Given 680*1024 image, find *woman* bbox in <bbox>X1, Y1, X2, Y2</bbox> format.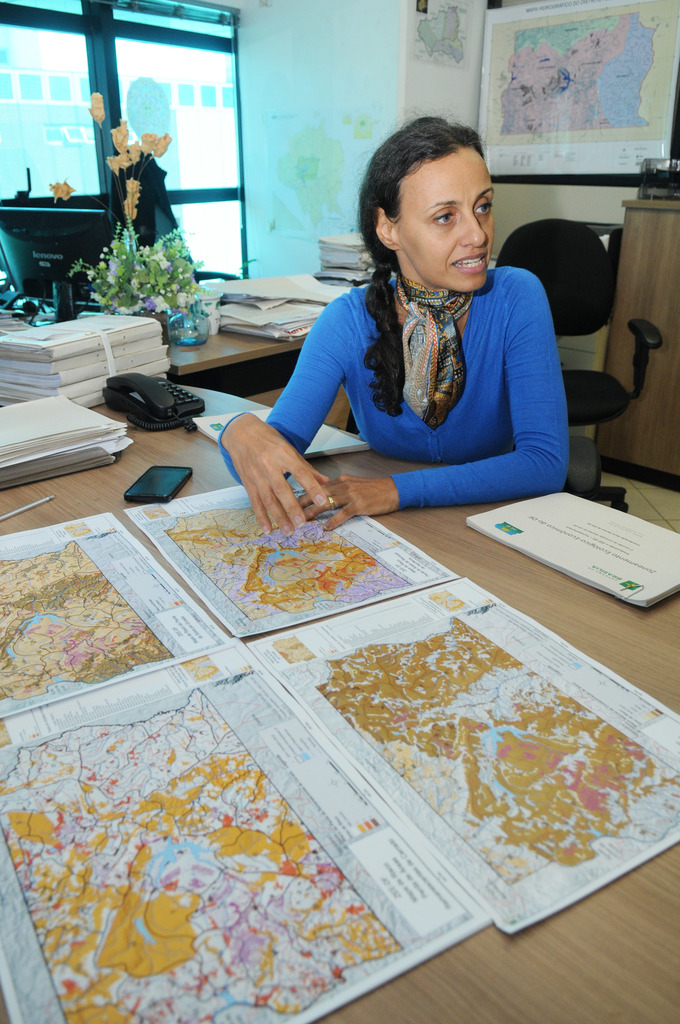
<bbox>269, 113, 583, 517</bbox>.
